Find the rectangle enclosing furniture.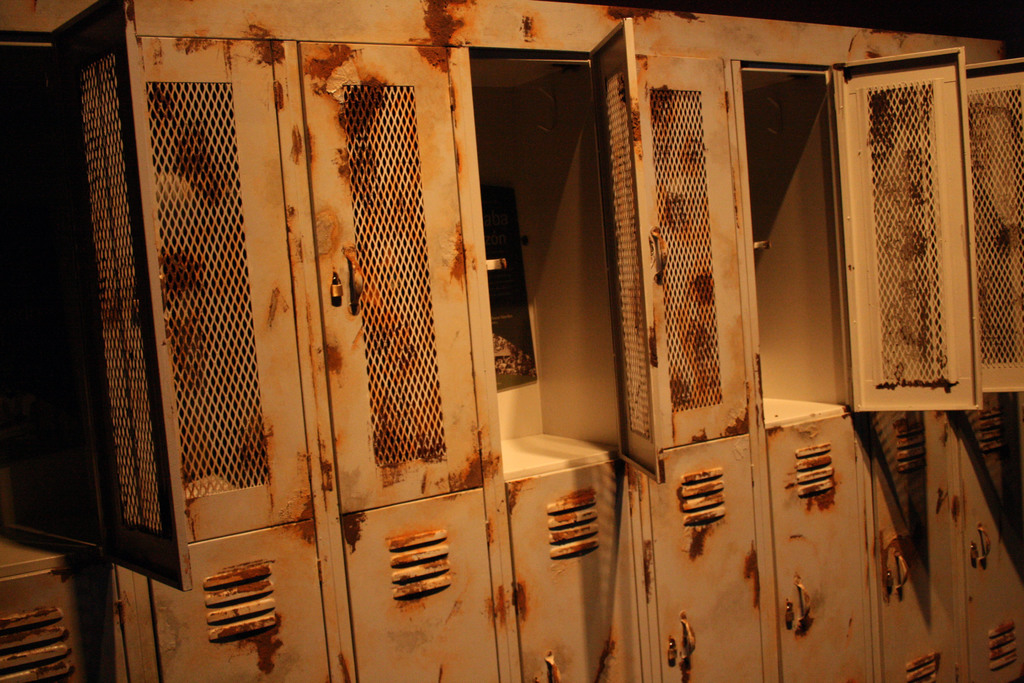
0/0/1023/682.
